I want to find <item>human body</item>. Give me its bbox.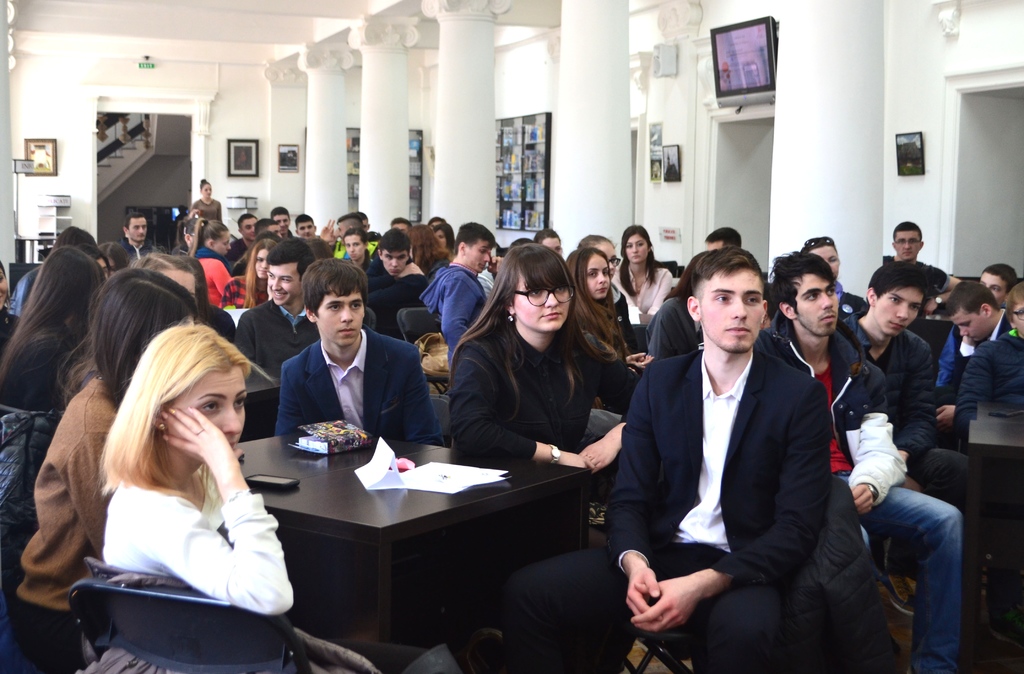
locate(1, 331, 71, 417).
